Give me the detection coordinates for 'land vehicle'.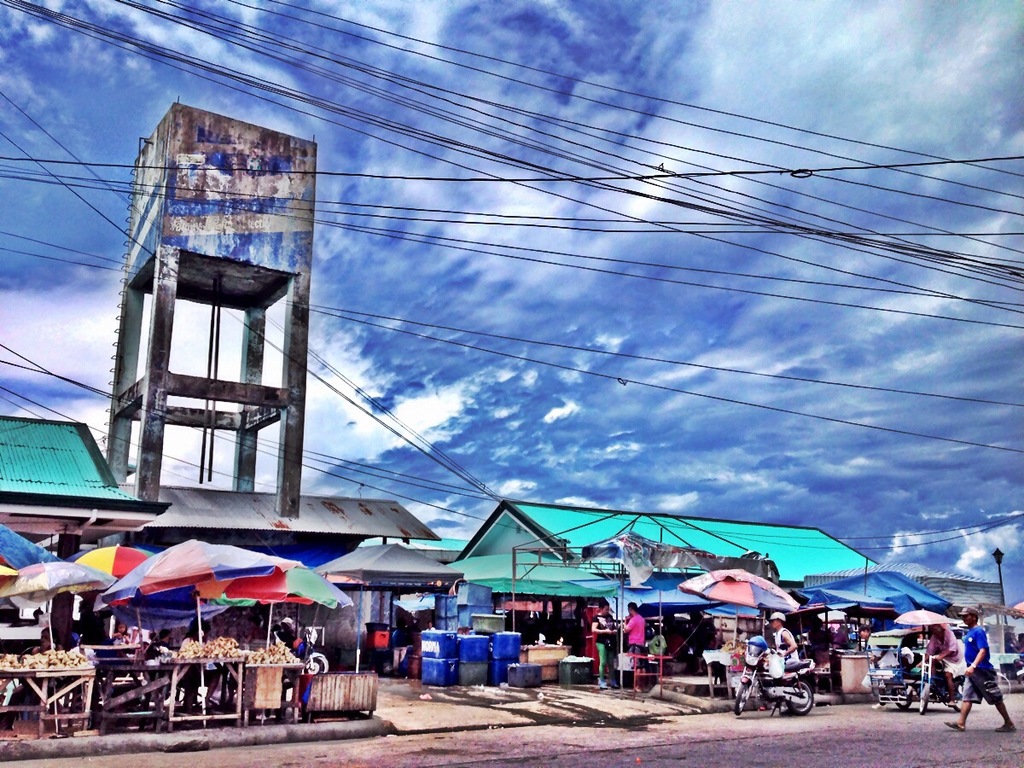
box=[736, 641, 814, 714].
